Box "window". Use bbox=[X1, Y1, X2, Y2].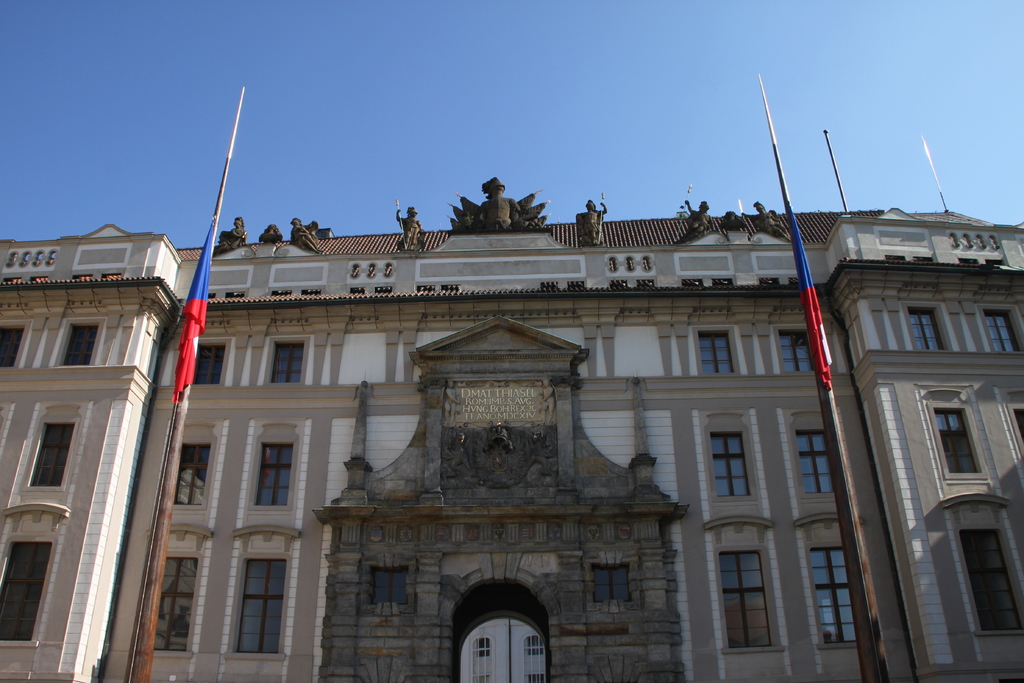
bbox=[252, 437, 294, 507].
